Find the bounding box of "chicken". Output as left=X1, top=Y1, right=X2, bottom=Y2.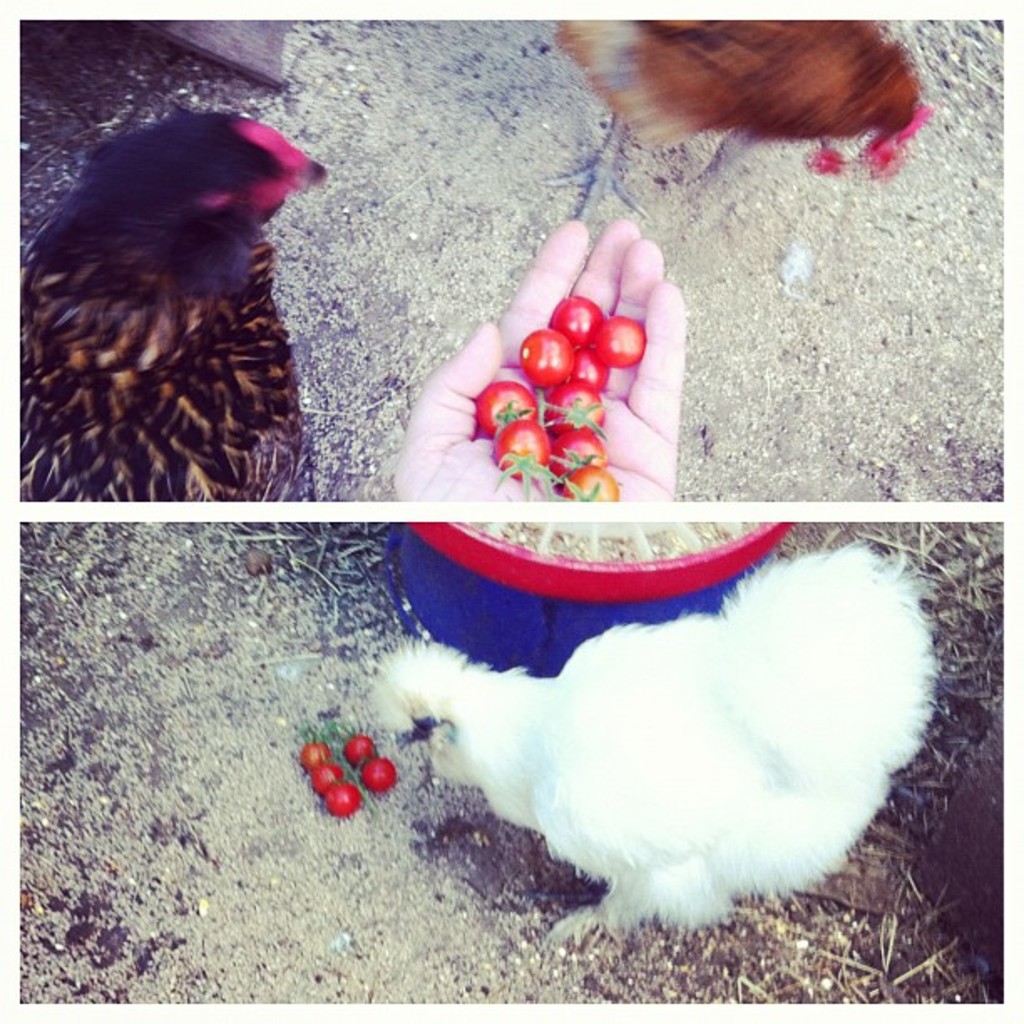
left=22, top=104, right=333, bottom=505.
